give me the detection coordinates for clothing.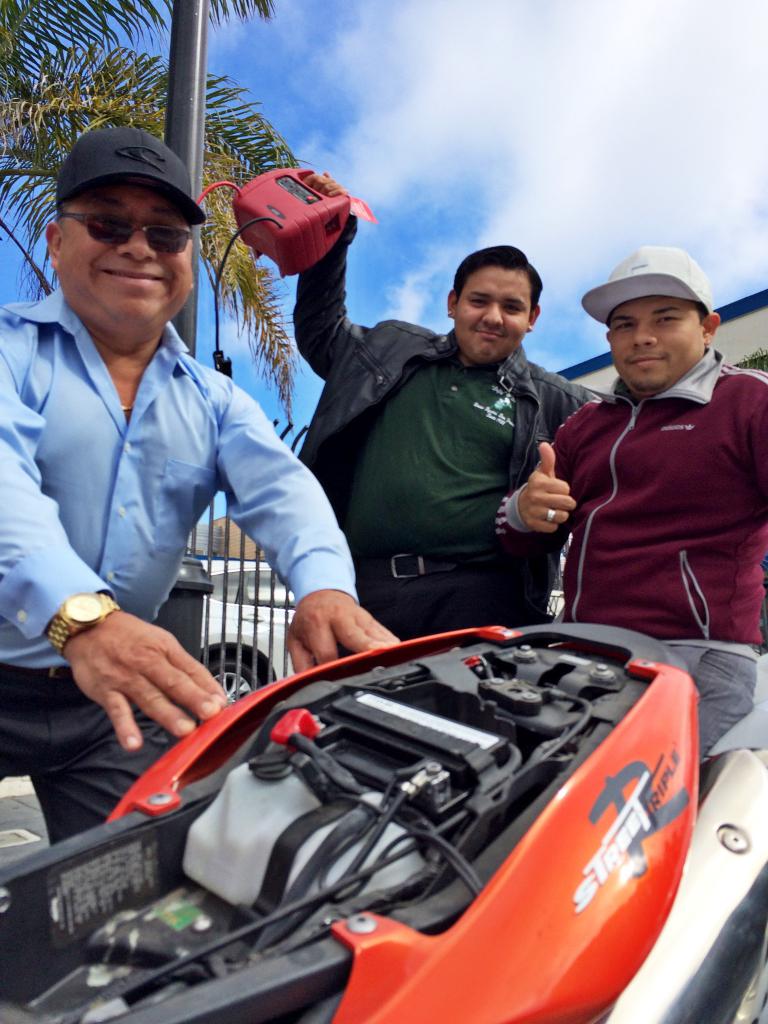
{"left": 0, "top": 649, "right": 181, "bottom": 841}.
